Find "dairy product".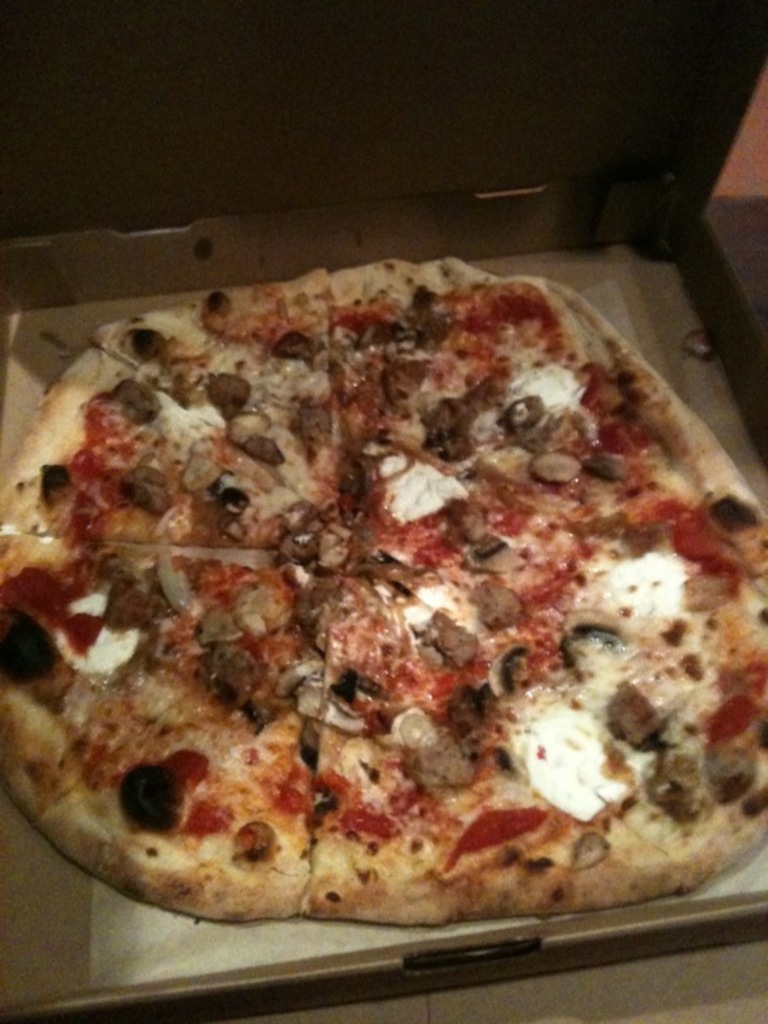
select_region(151, 384, 246, 472).
